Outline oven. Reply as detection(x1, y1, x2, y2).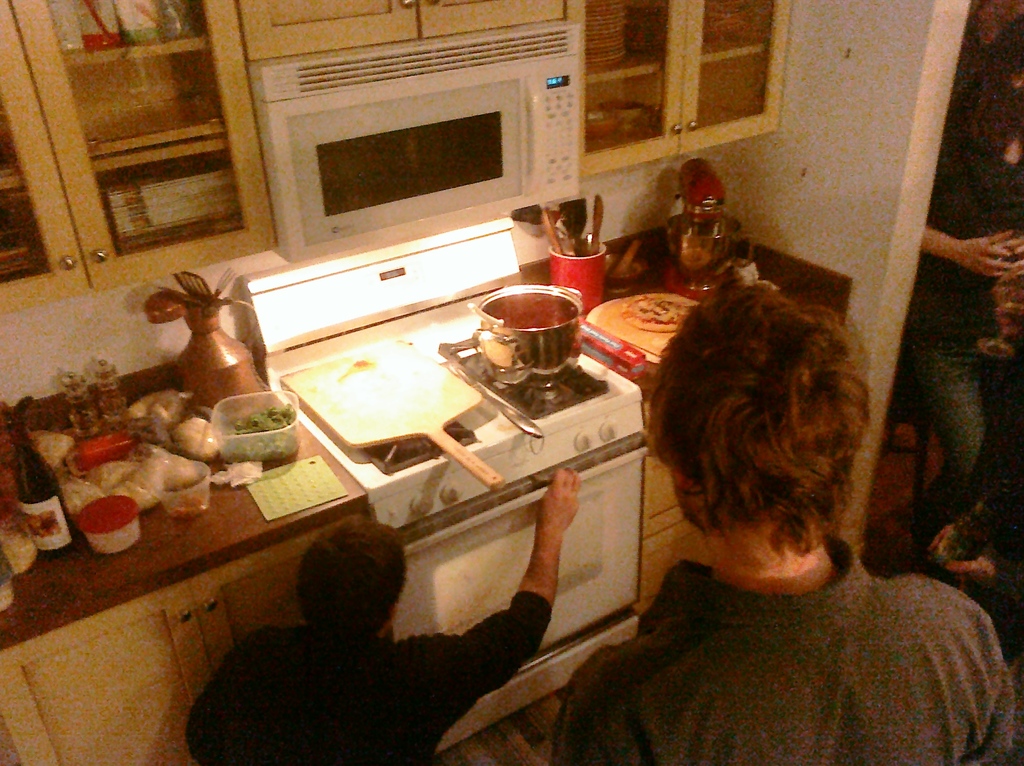
detection(386, 430, 644, 697).
